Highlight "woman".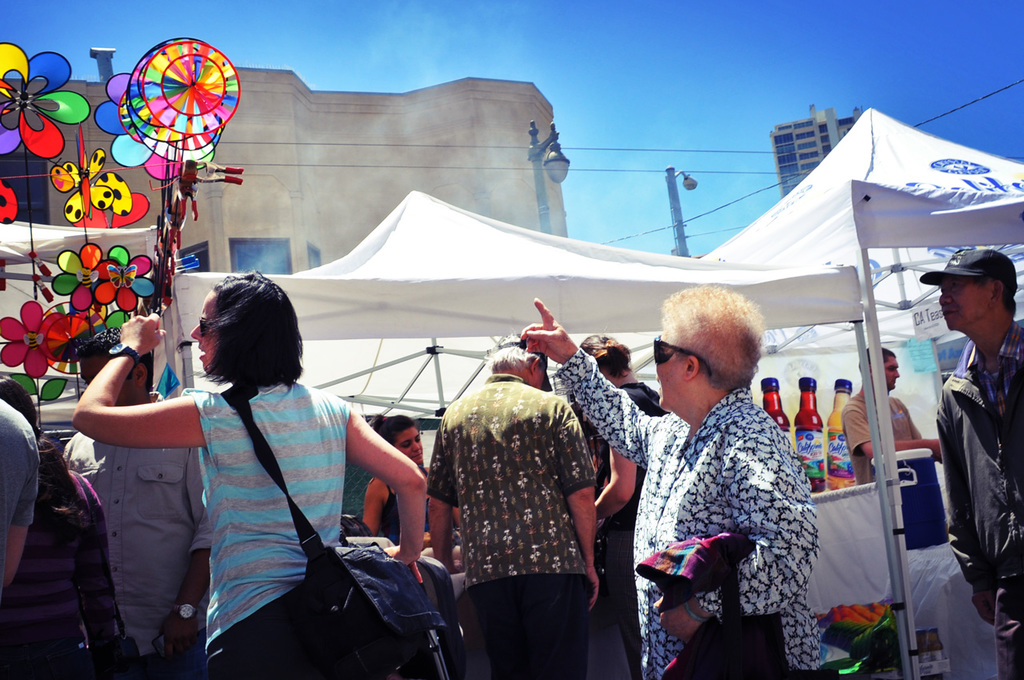
Highlighted region: bbox=(360, 416, 430, 546).
